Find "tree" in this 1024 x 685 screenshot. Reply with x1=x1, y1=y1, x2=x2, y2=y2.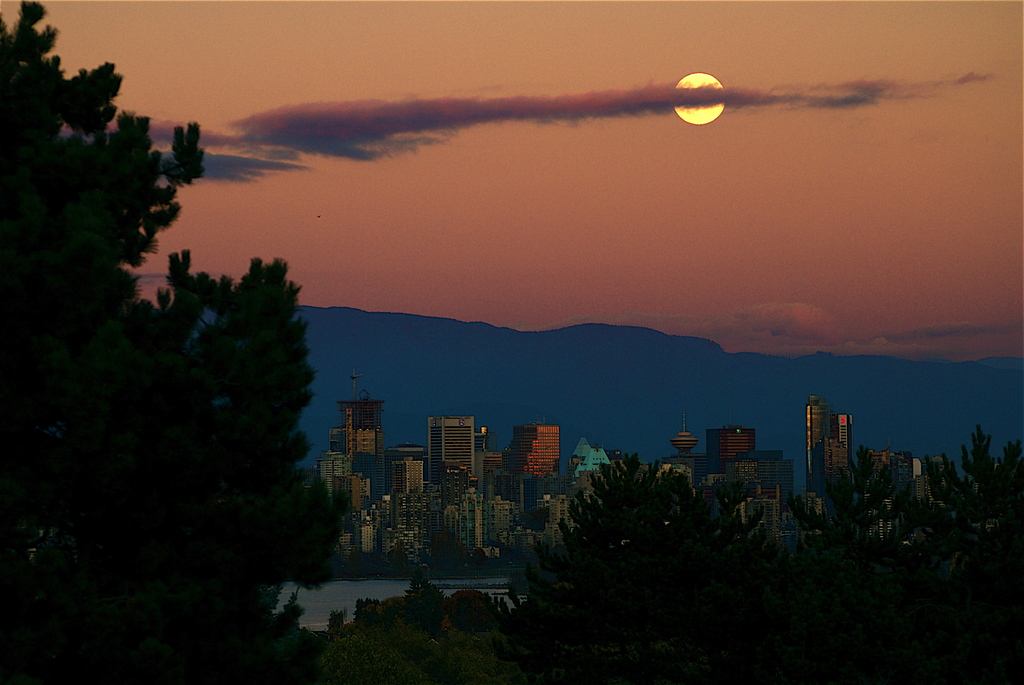
x1=428, y1=527, x2=468, y2=567.
